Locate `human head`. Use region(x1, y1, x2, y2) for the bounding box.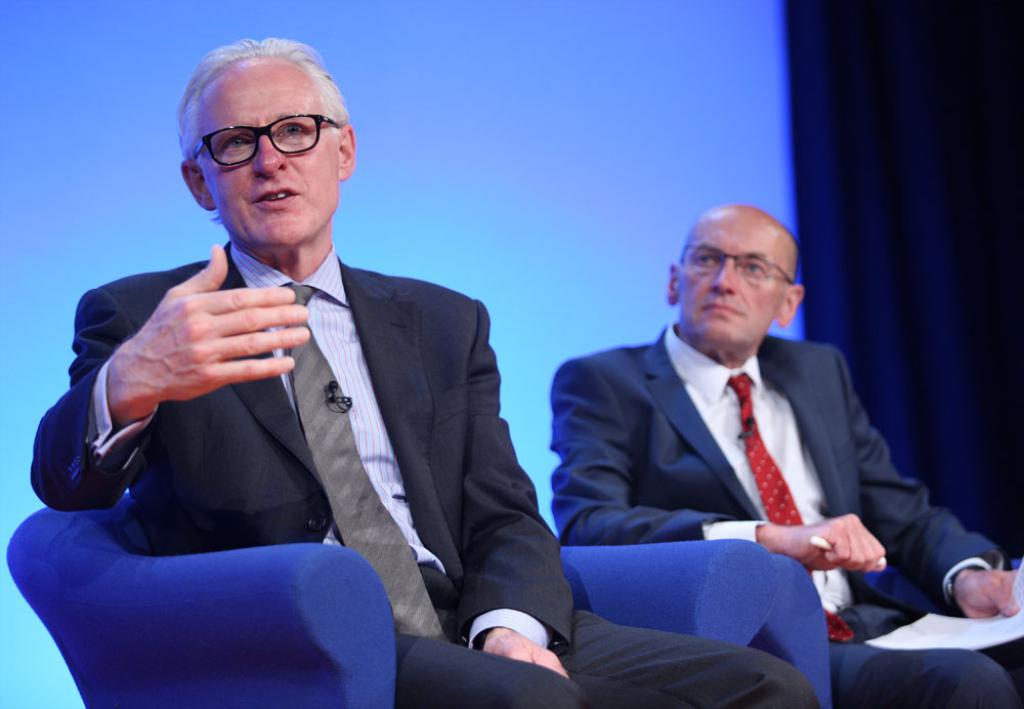
region(178, 34, 360, 258).
